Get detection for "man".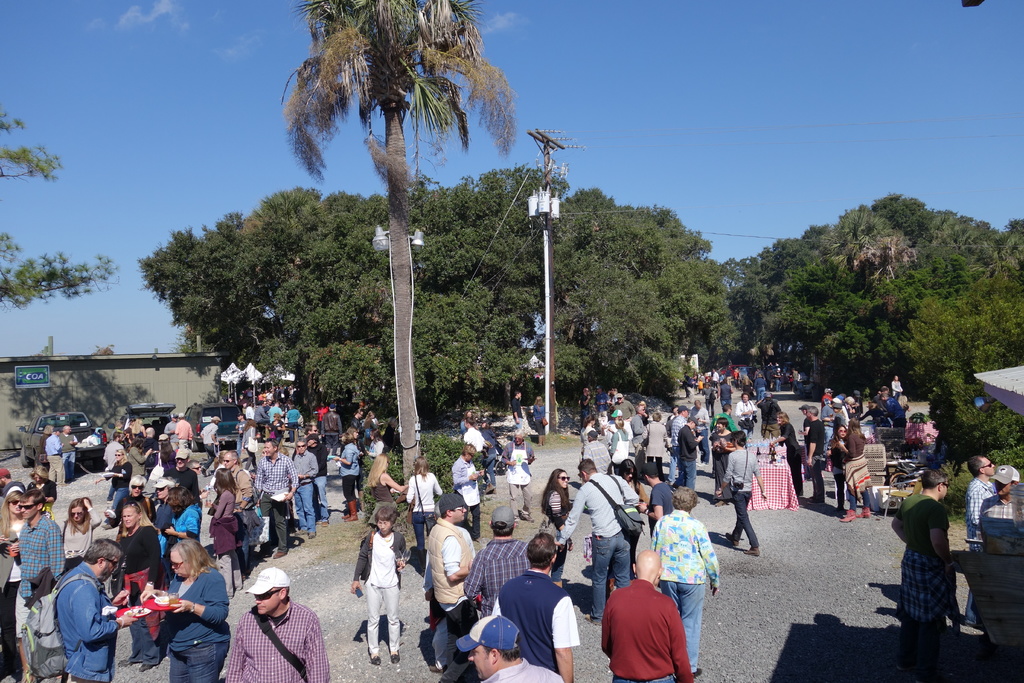
Detection: BBox(676, 415, 698, 490).
